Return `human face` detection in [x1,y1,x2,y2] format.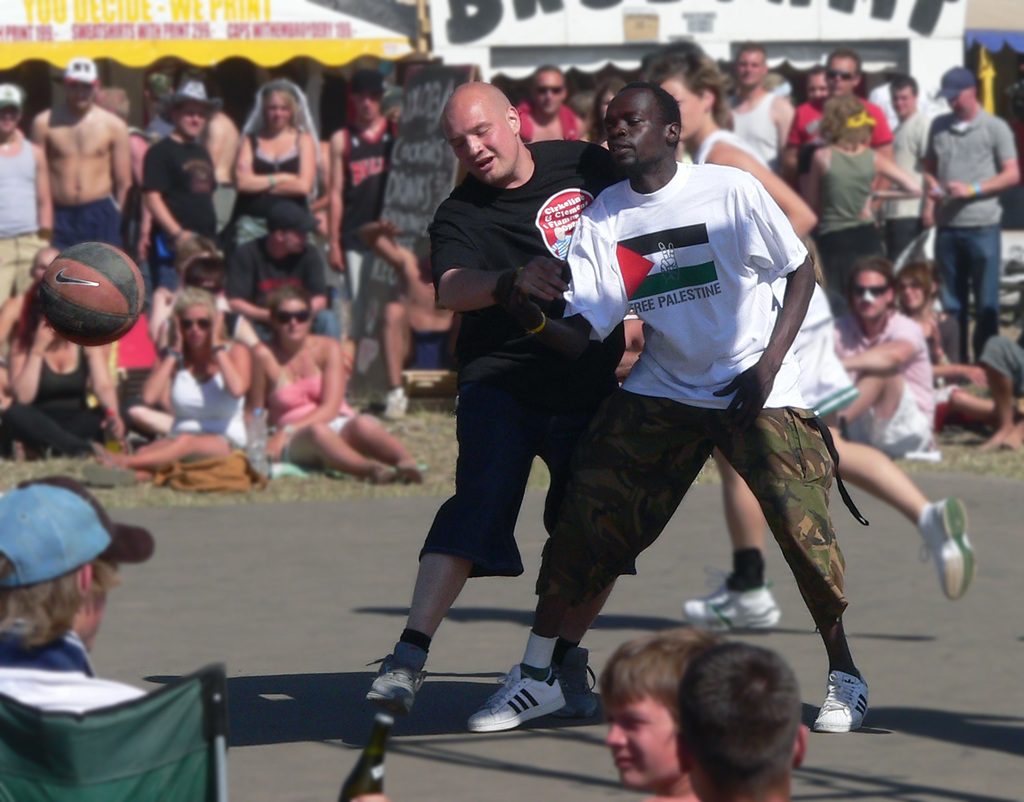
[807,74,826,99].
